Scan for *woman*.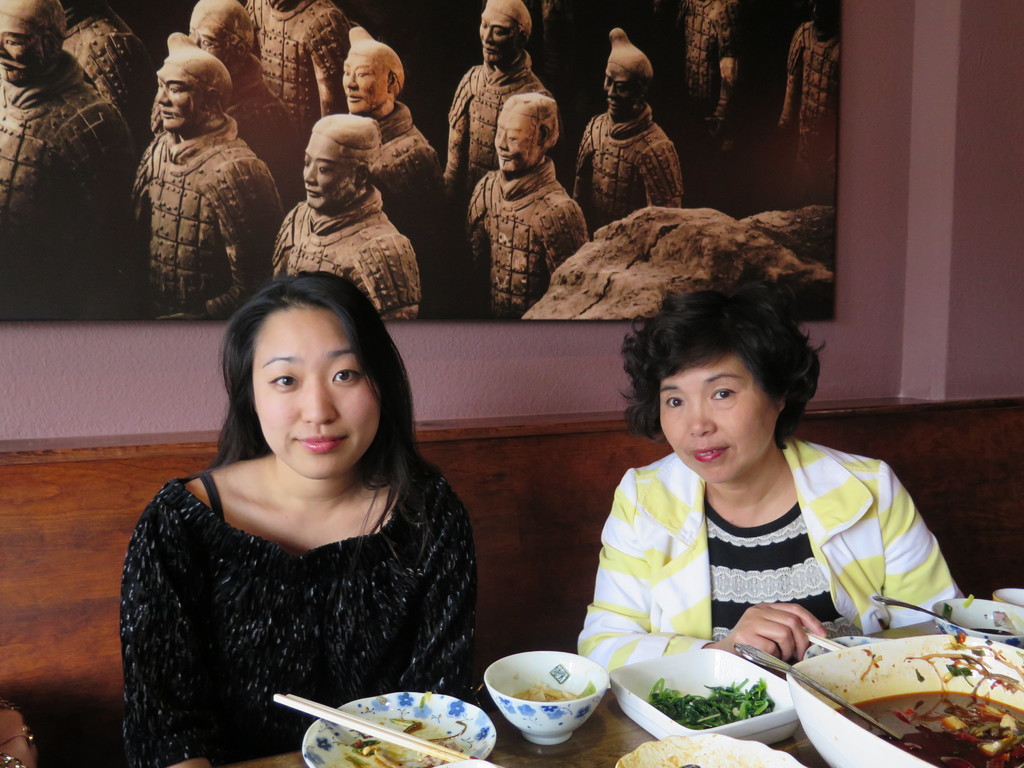
Scan result: {"x1": 105, "y1": 220, "x2": 493, "y2": 767}.
